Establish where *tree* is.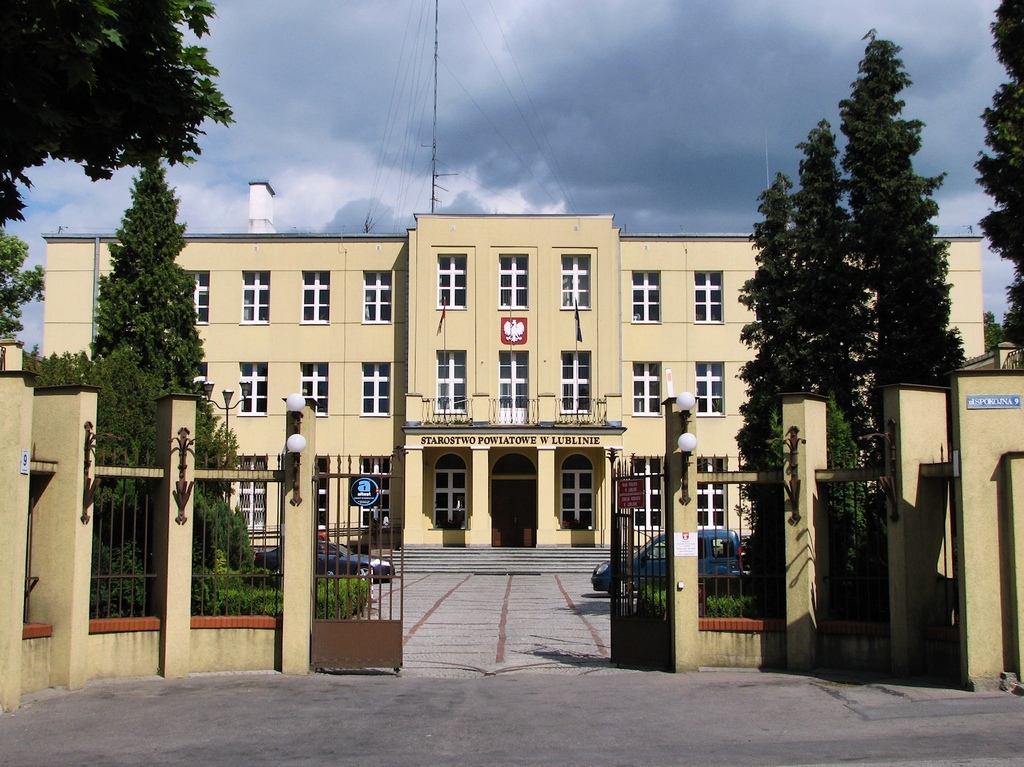
Established at l=834, t=28, r=975, b=447.
